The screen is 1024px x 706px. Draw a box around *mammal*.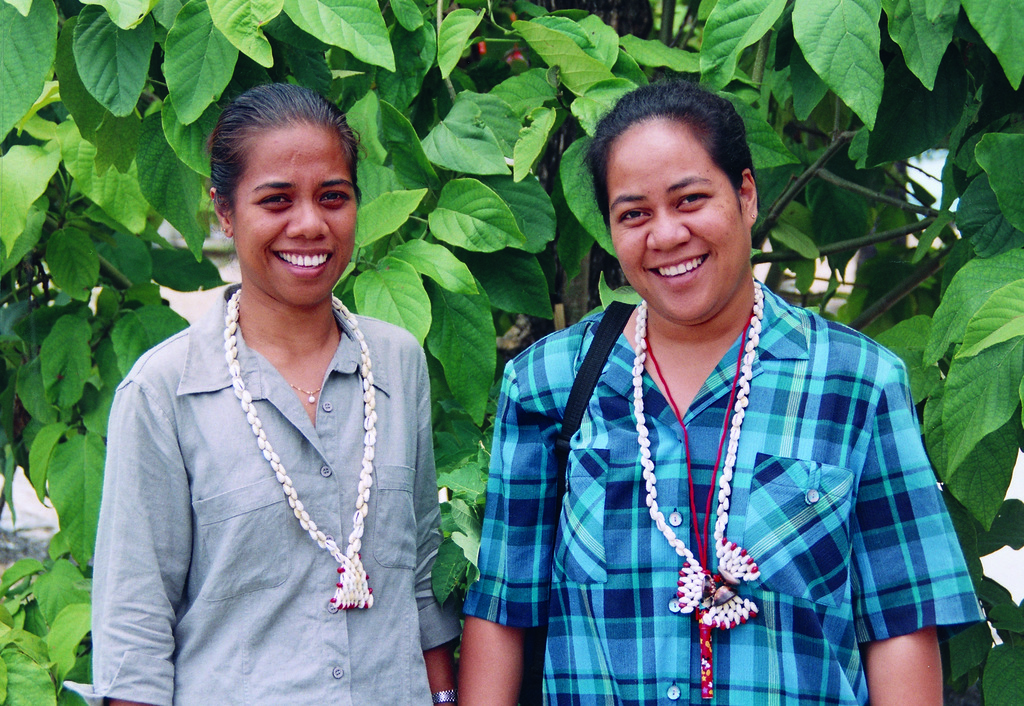
l=456, t=74, r=986, b=705.
